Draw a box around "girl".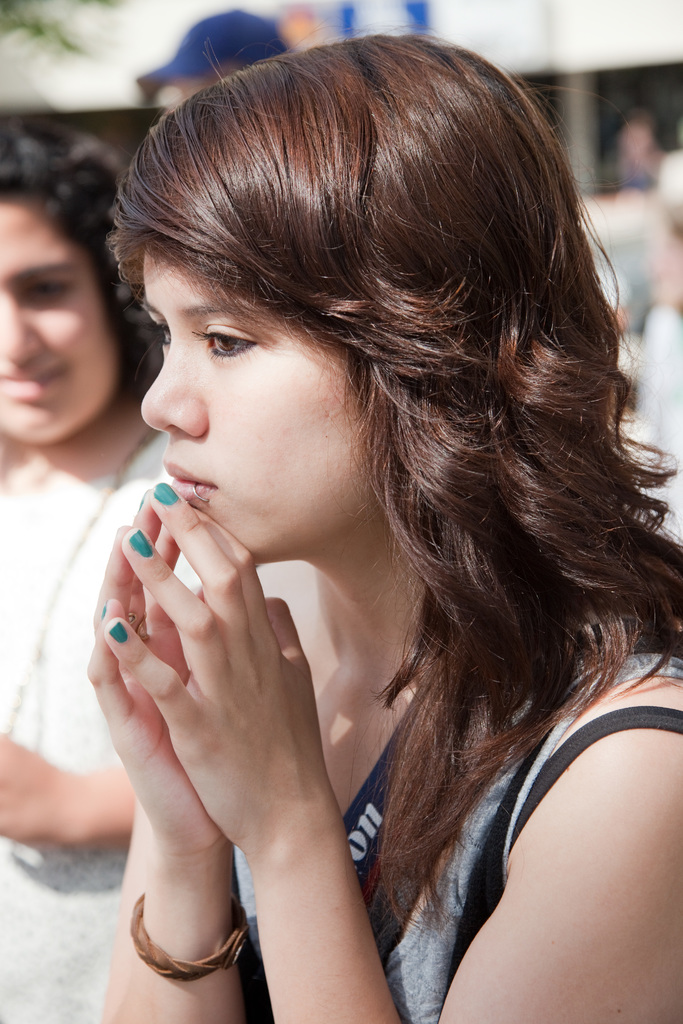
{"left": 101, "top": 36, "right": 682, "bottom": 1023}.
